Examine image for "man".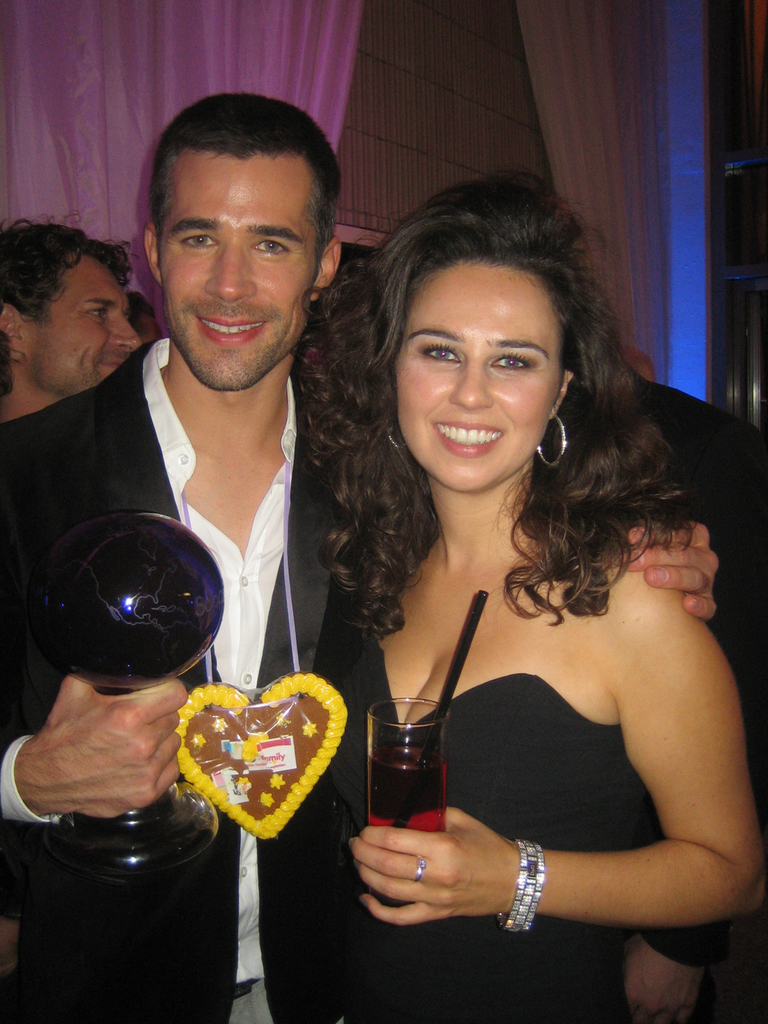
Examination result: {"x1": 0, "y1": 217, "x2": 159, "y2": 420}.
